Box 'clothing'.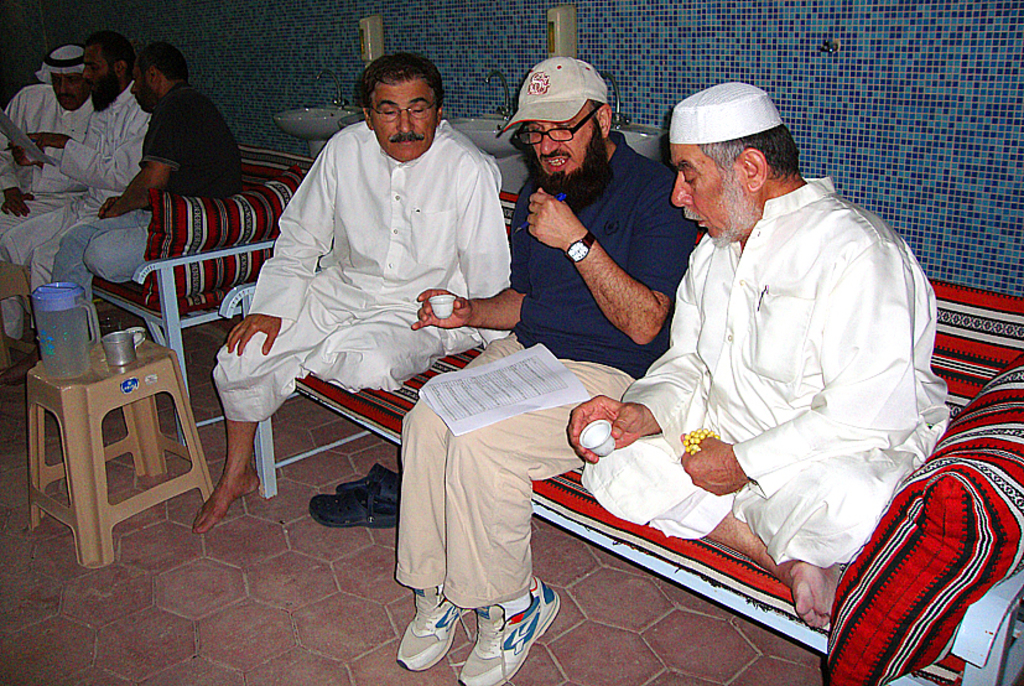
208,115,518,431.
